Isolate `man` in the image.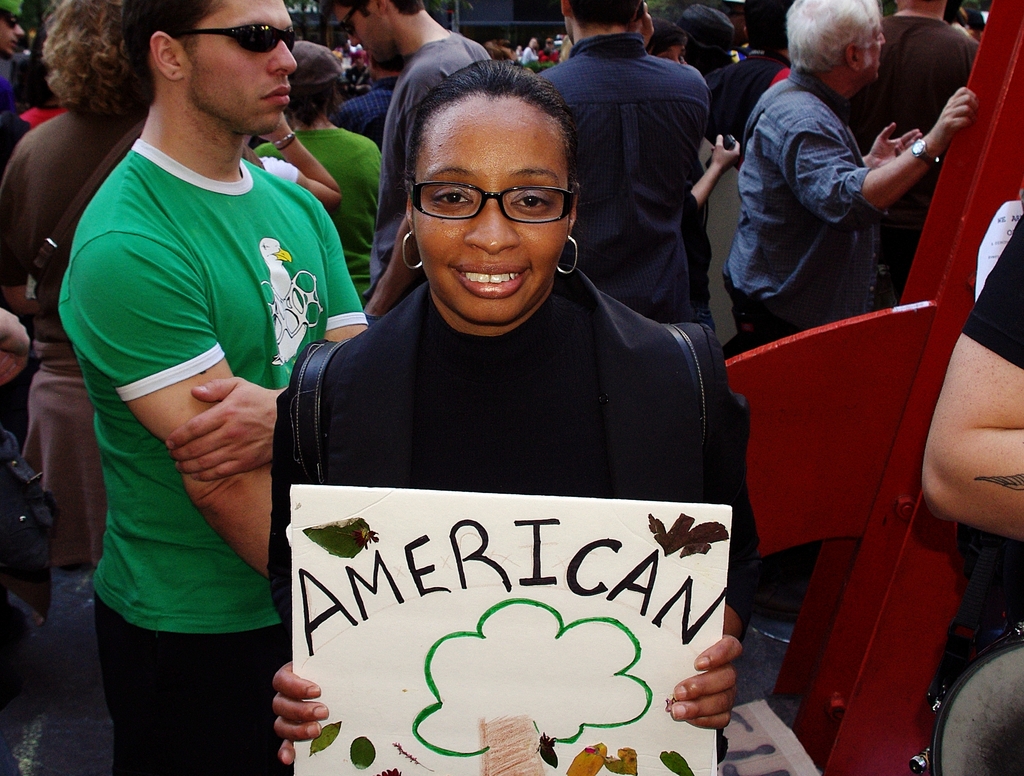
Isolated region: bbox=(252, 39, 382, 309).
